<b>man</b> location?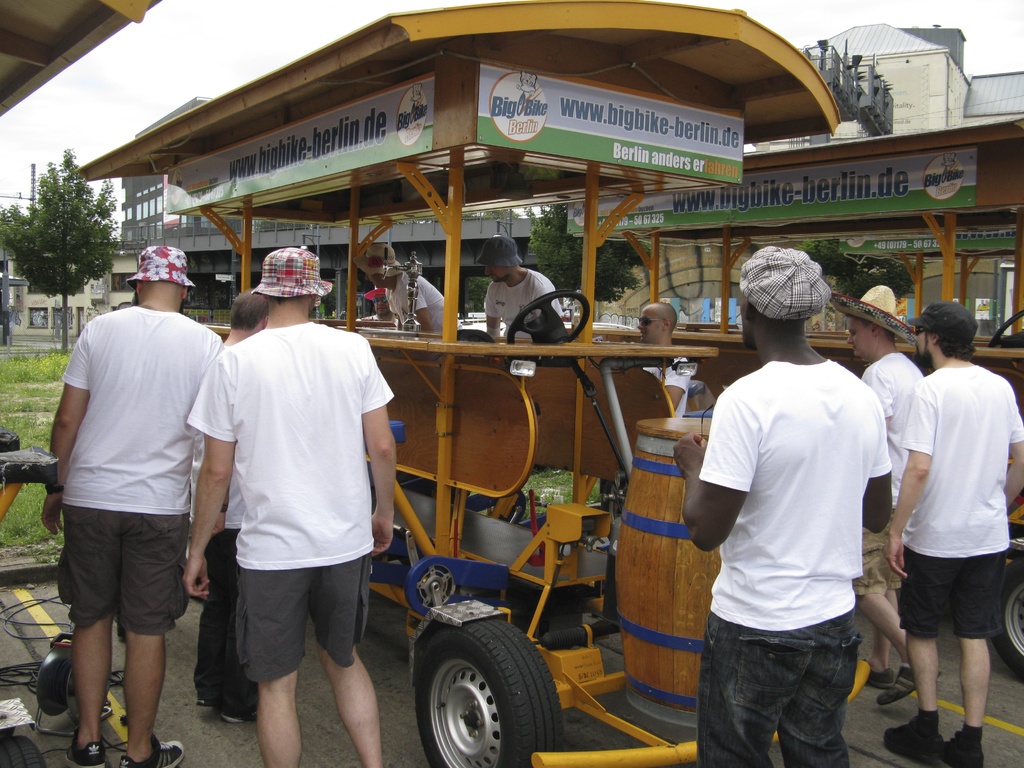
bbox=(886, 299, 1023, 767)
